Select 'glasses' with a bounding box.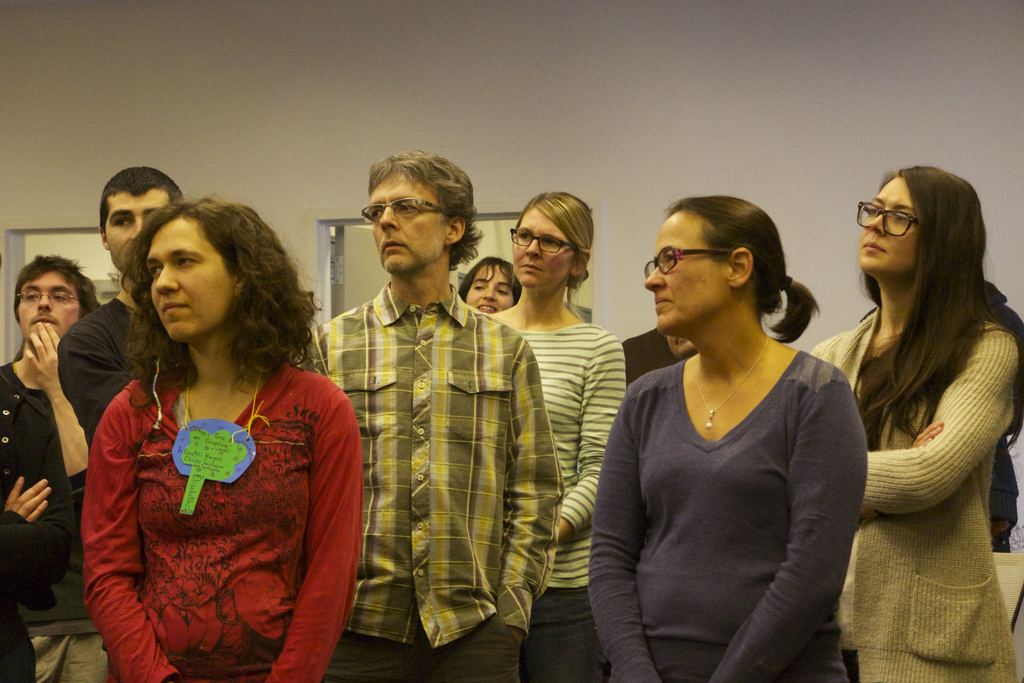
[644,246,730,277].
